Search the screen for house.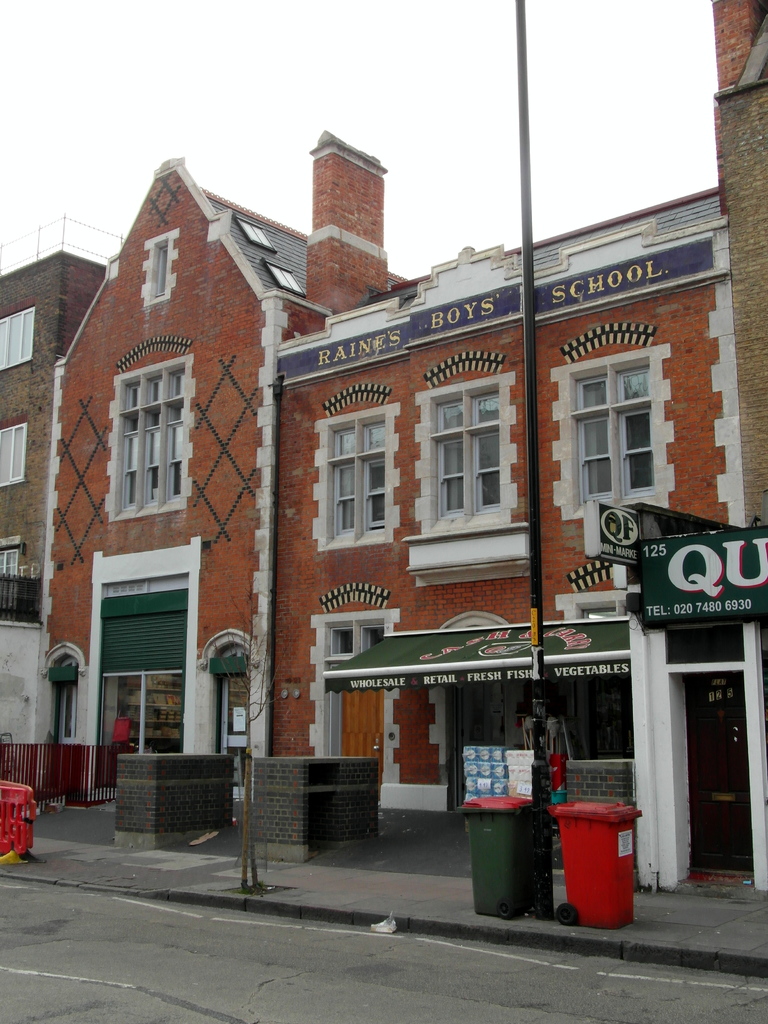
Found at [x1=60, y1=126, x2=366, y2=785].
